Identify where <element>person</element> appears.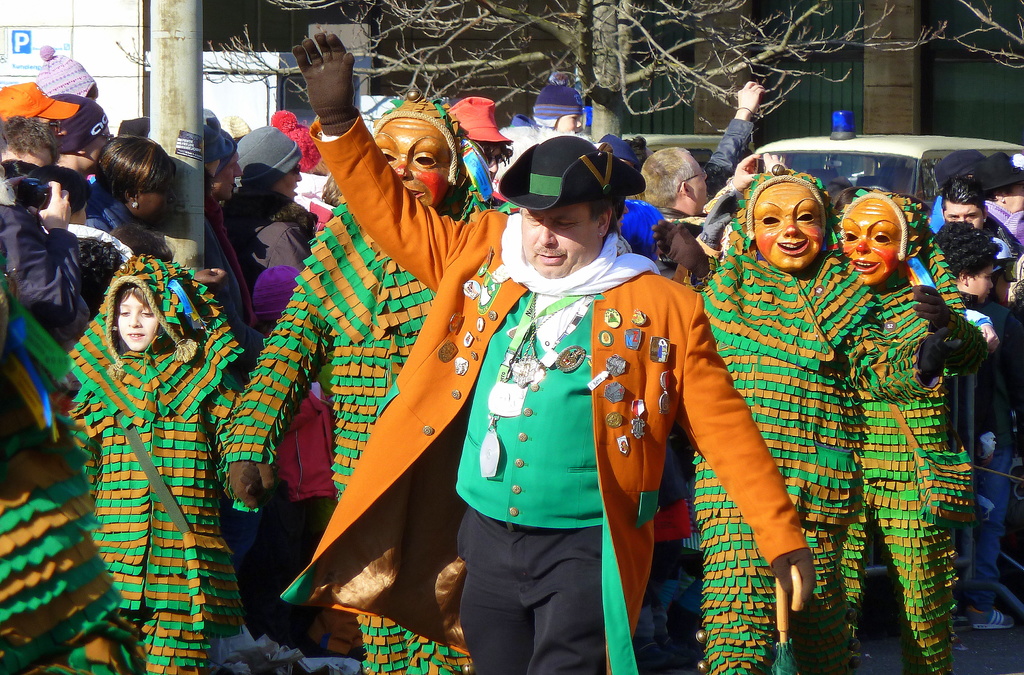
Appears at l=815, t=177, r=970, b=664.
